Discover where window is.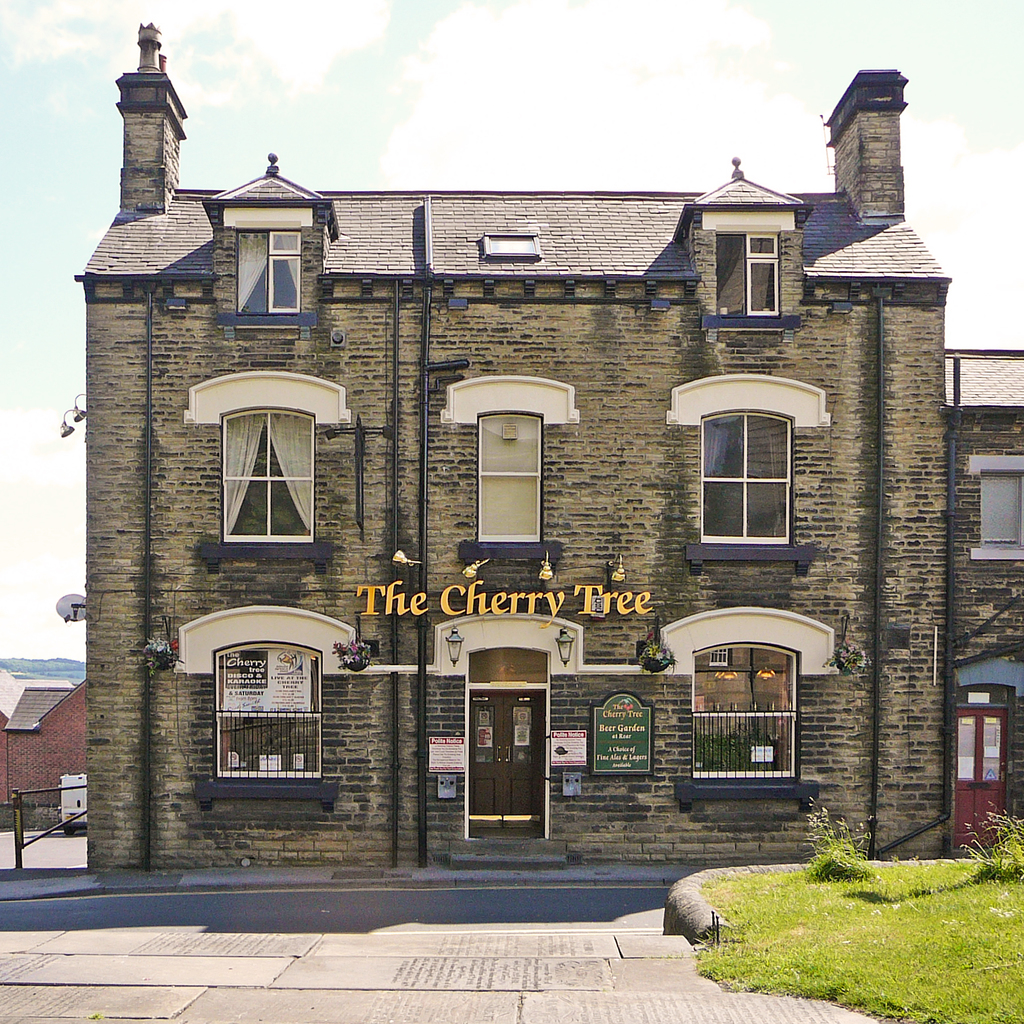
Discovered at bbox=(717, 227, 787, 317).
